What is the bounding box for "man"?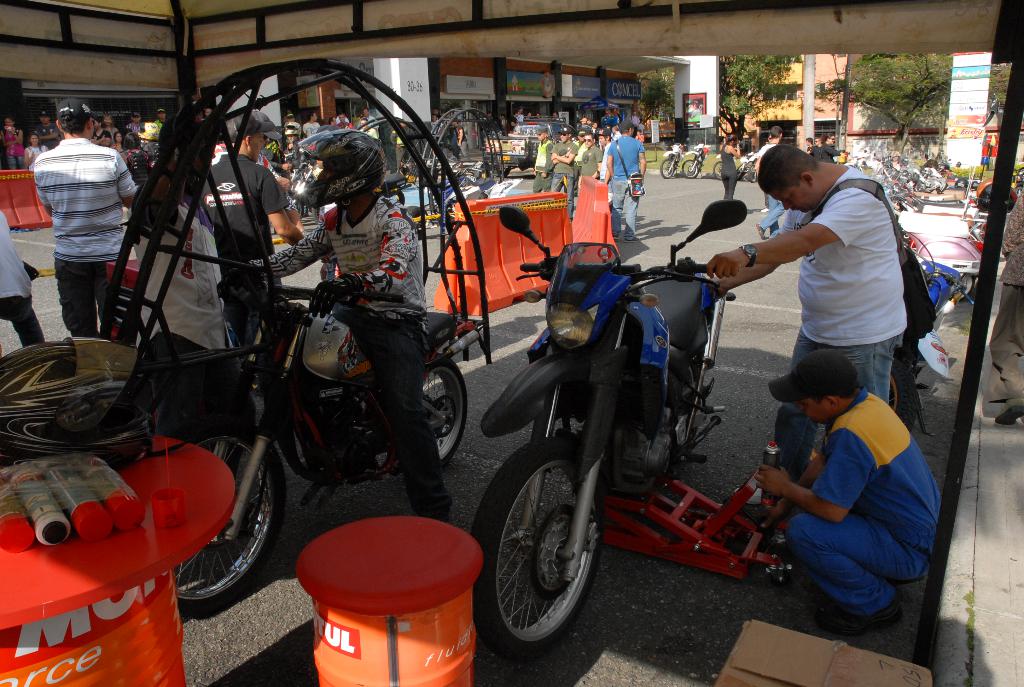
[left=388, top=117, right=412, bottom=170].
